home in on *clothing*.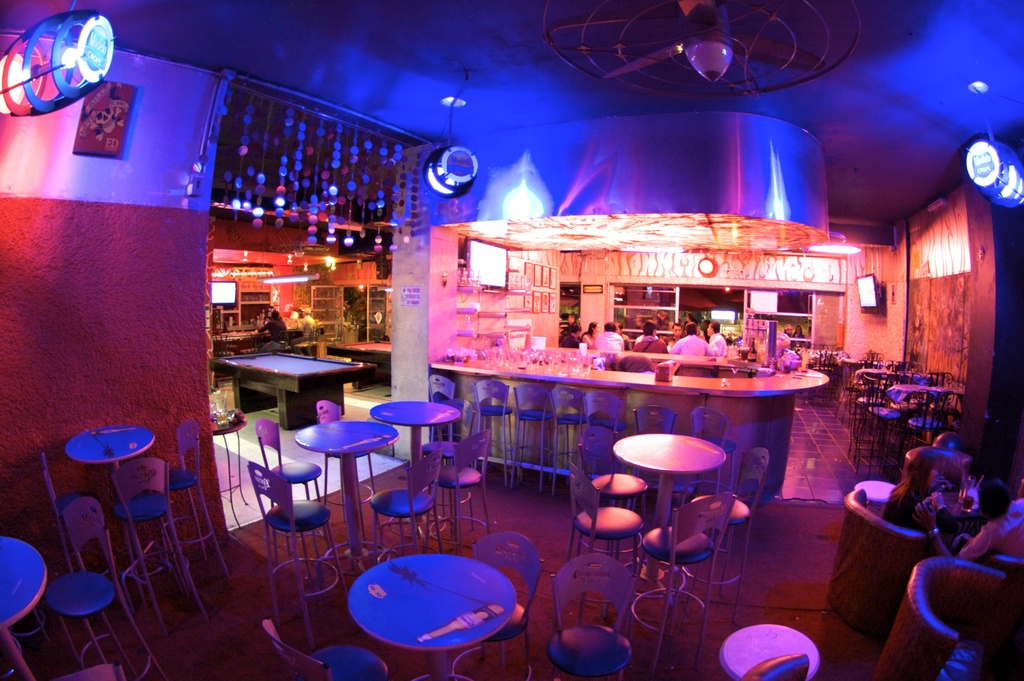
Homed in at <box>558,313,584,343</box>.
